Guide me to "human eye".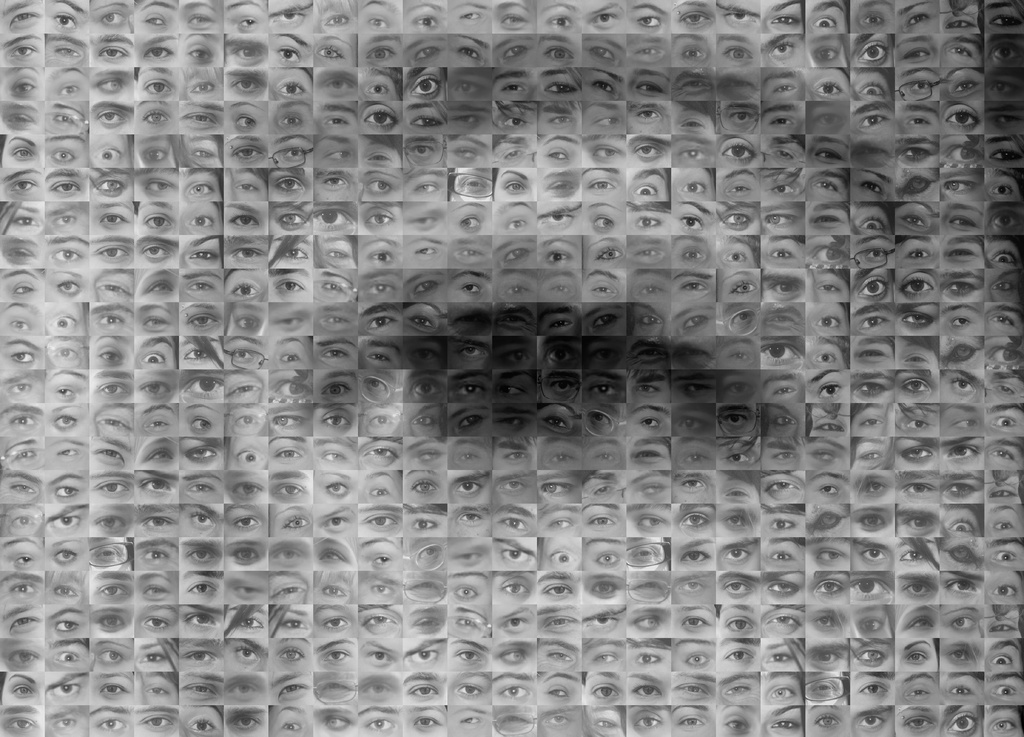
Guidance: (502,712,526,727).
